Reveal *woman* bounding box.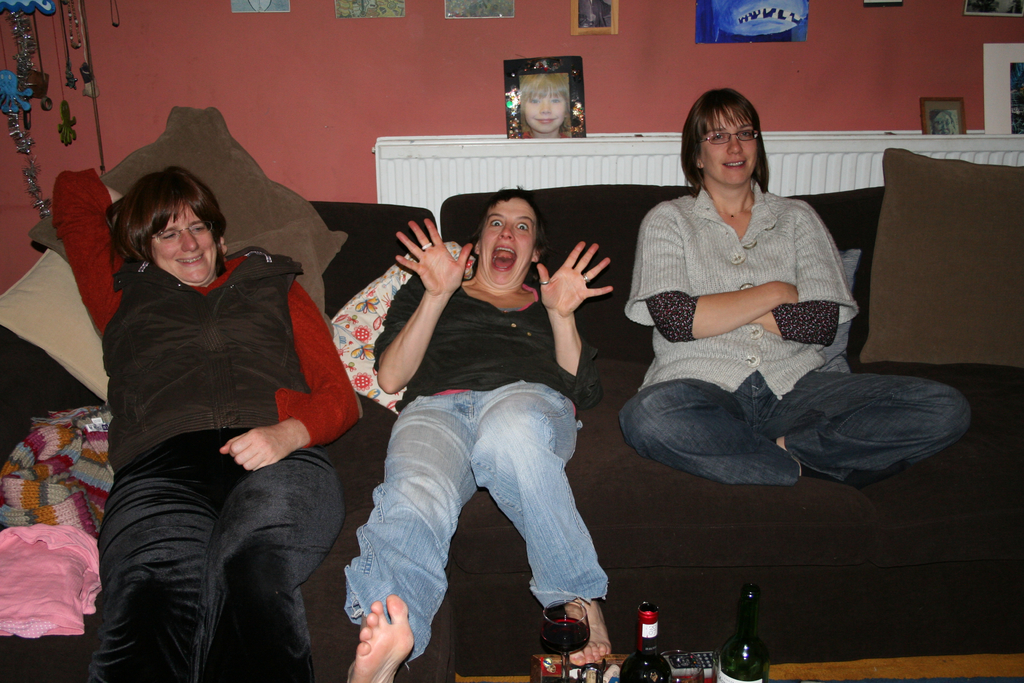
Revealed: BBox(618, 82, 973, 486).
